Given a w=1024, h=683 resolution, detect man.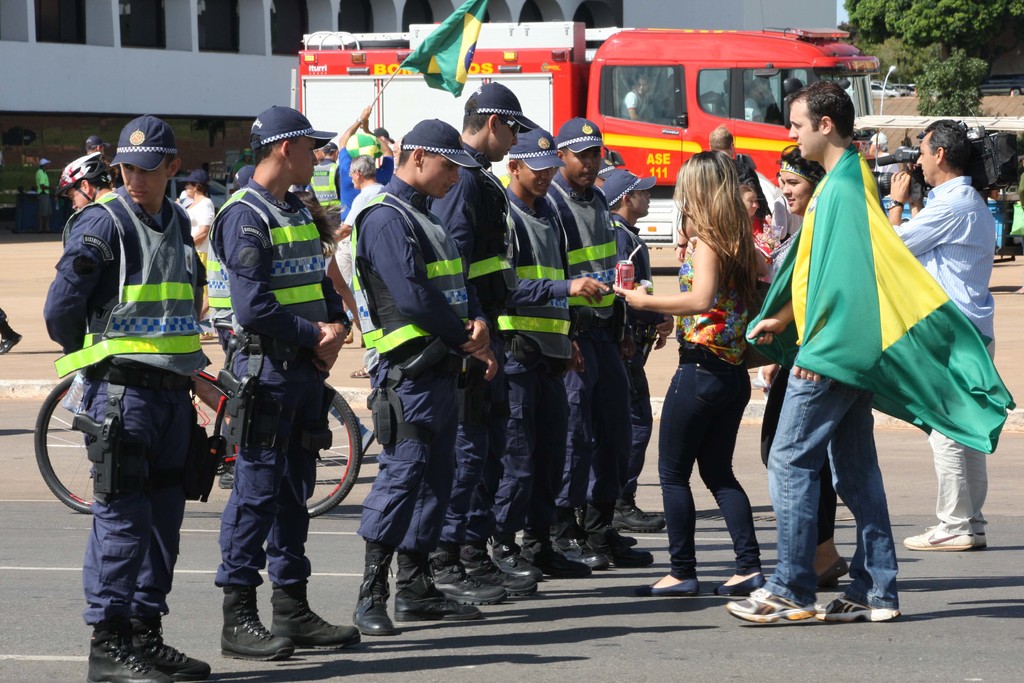
rect(45, 153, 250, 445).
